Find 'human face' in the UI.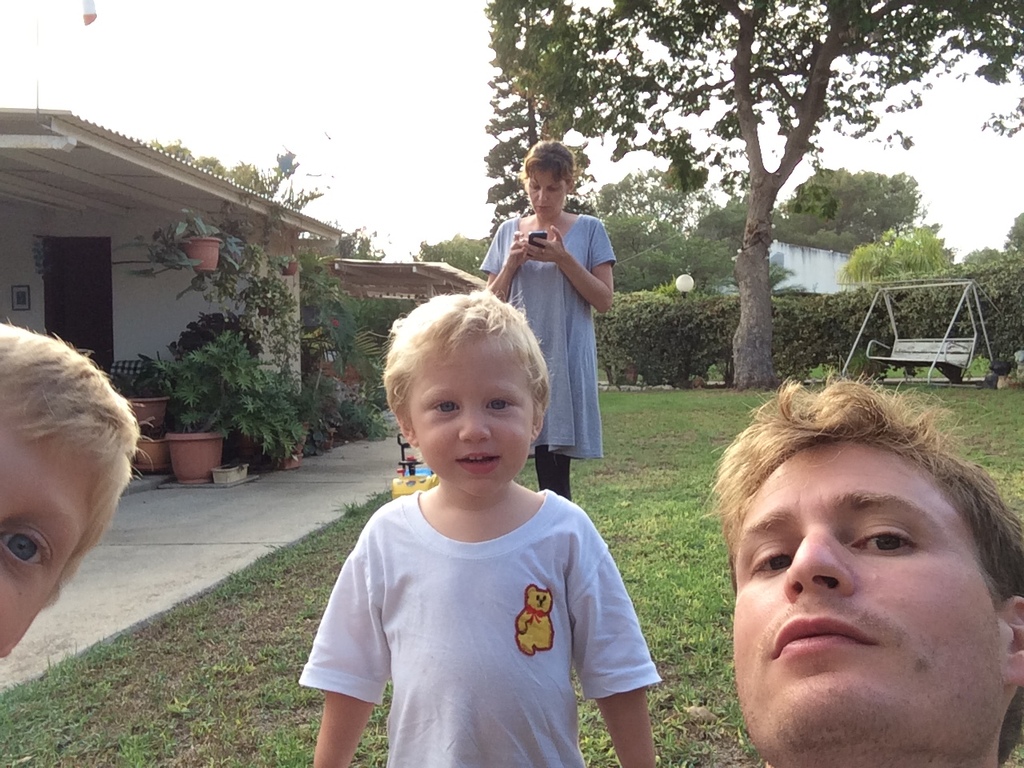
UI element at 729, 438, 1005, 759.
